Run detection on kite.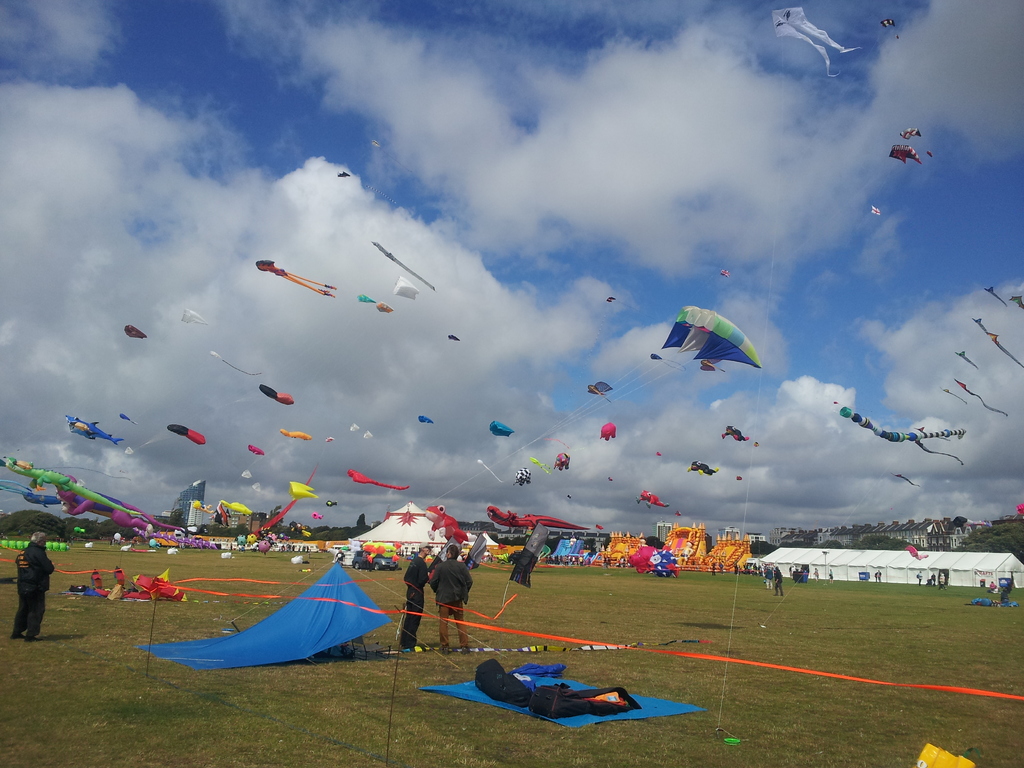
Result: left=391, top=273, right=419, bottom=307.
